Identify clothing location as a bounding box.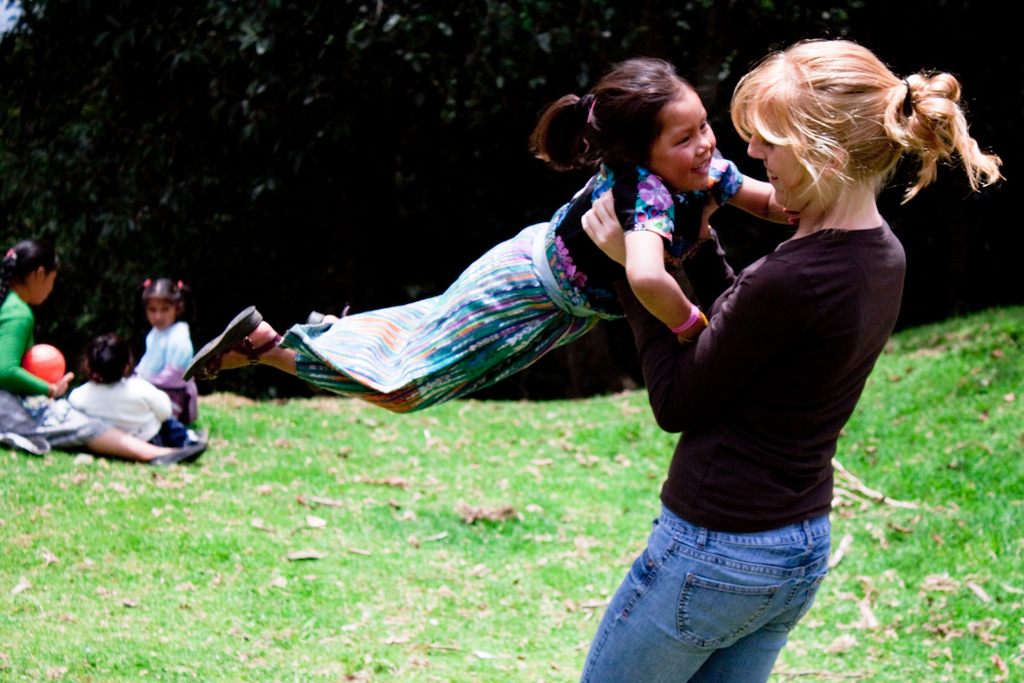
BBox(67, 376, 173, 445).
